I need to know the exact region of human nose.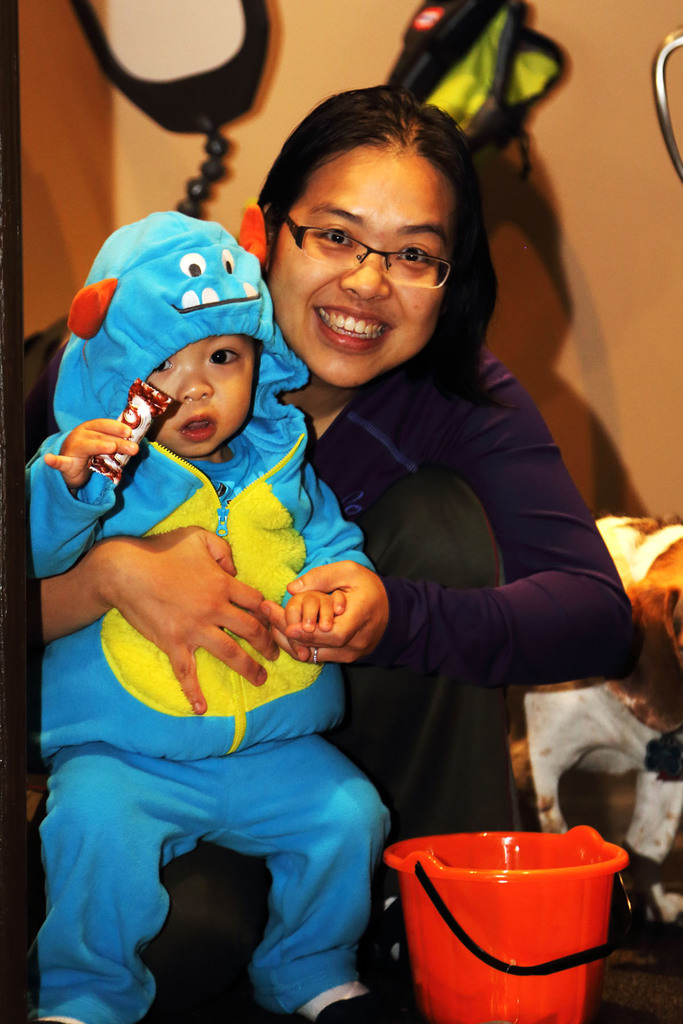
Region: 343, 251, 388, 303.
